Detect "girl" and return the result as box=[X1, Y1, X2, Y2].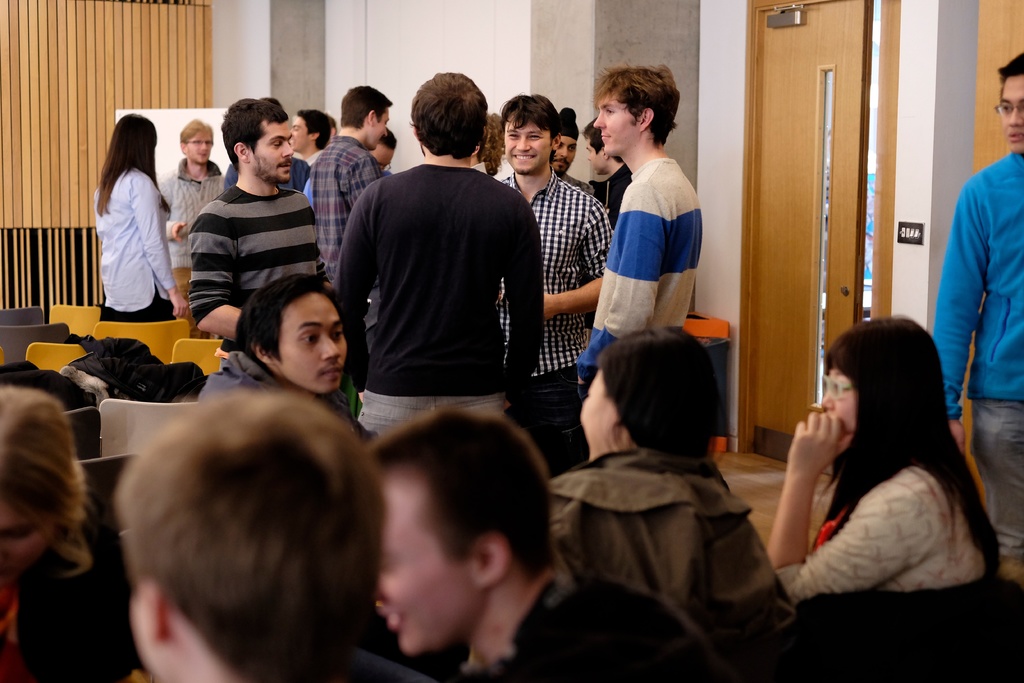
box=[761, 310, 1006, 616].
